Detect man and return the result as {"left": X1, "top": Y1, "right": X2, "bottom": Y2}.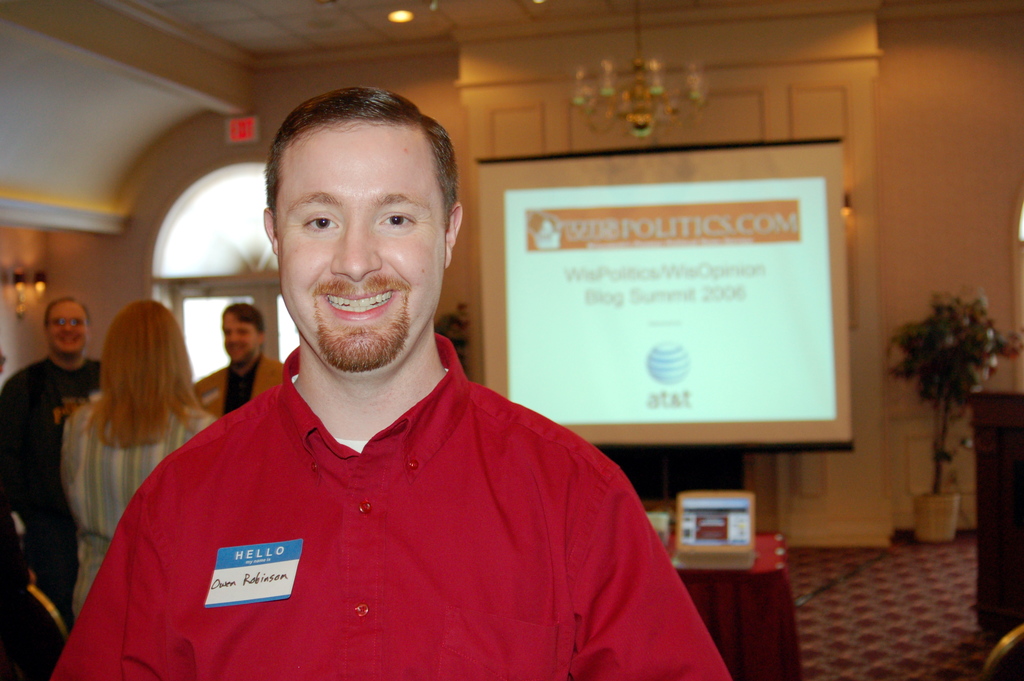
{"left": 0, "top": 294, "right": 101, "bottom": 627}.
